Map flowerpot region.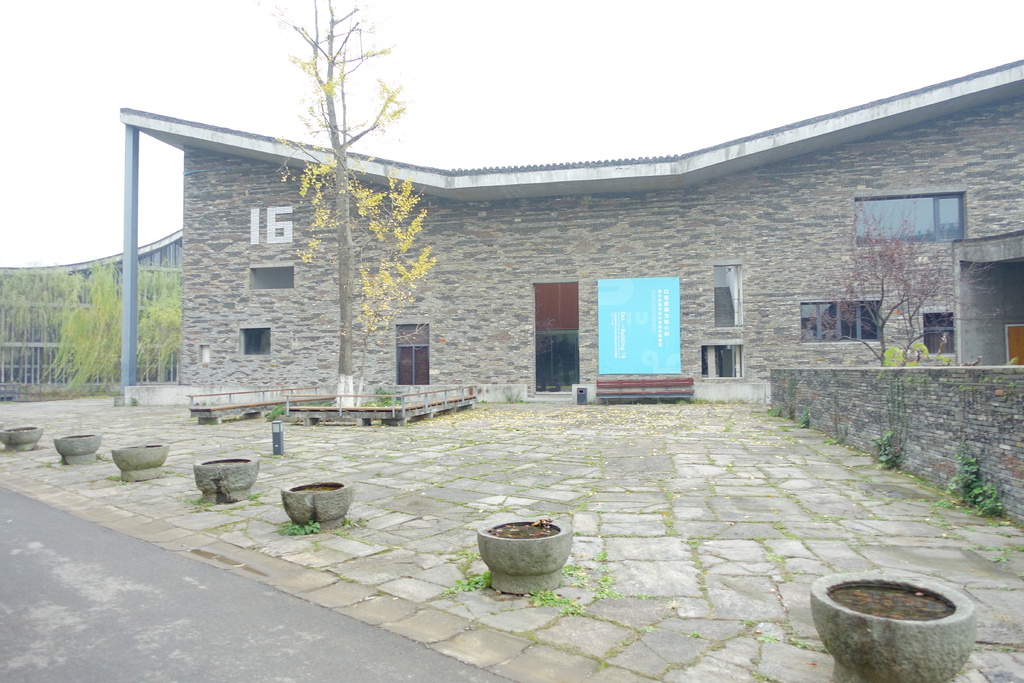
Mapped to (x1=51, y1=432, x2=99, y2=463).
